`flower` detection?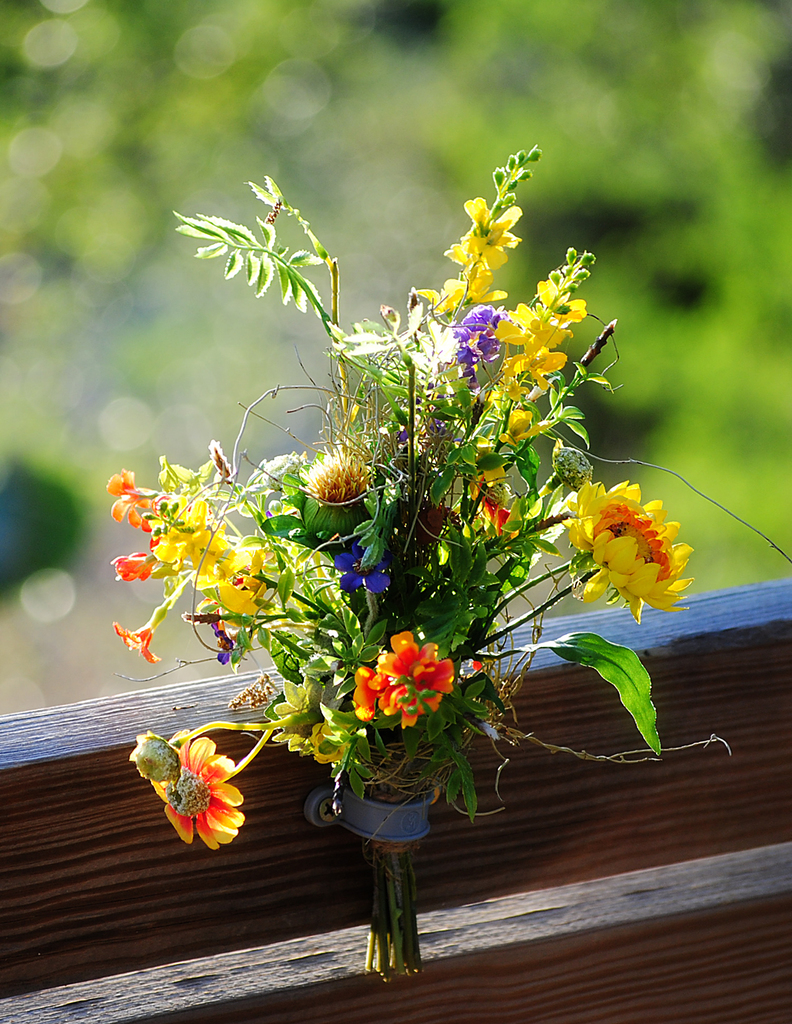
(x1=564, y1=478, x2=718, y2=611)
